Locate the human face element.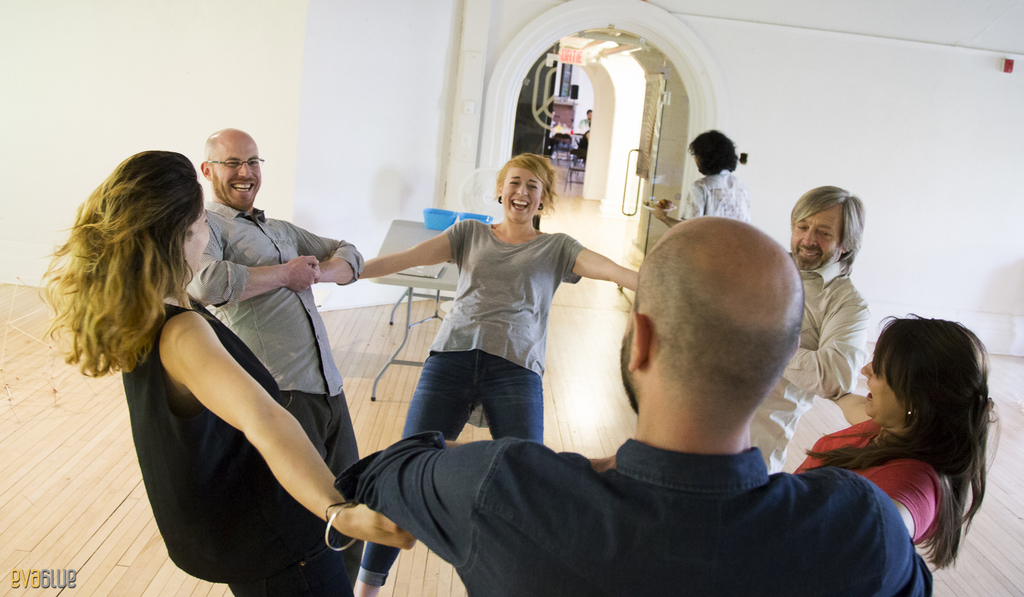
Element bbox: (x1=184, y1=208, x2=209, y2=277).
